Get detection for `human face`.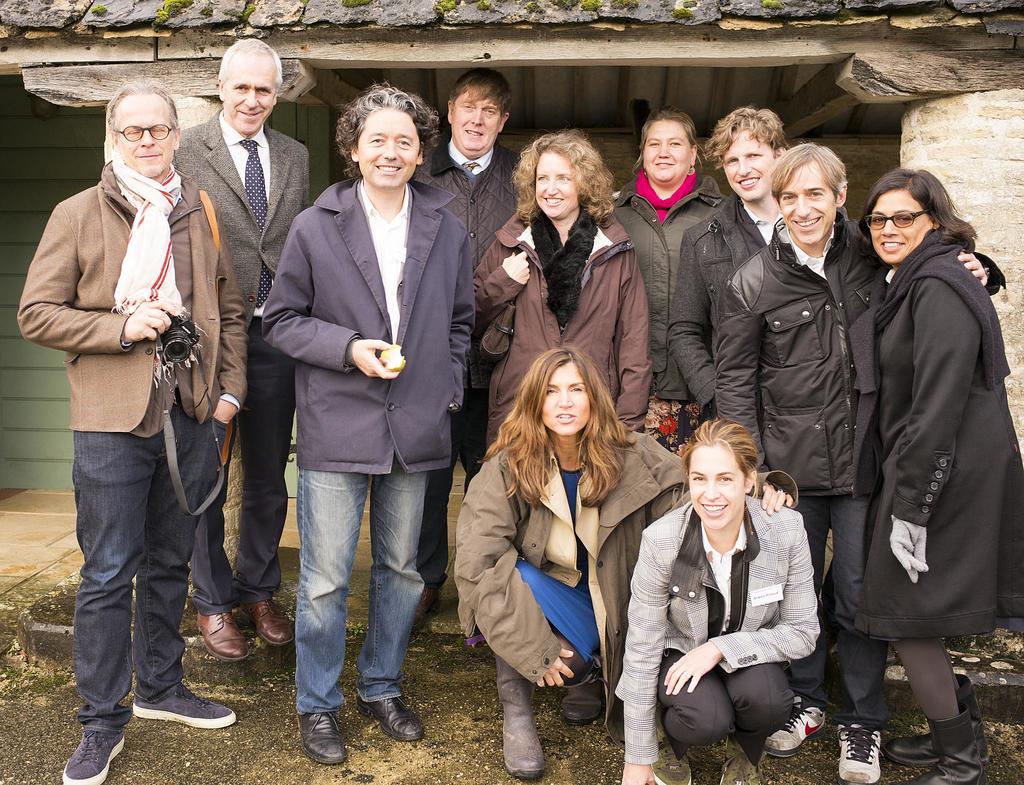
Detection: (452,89,498,151).
